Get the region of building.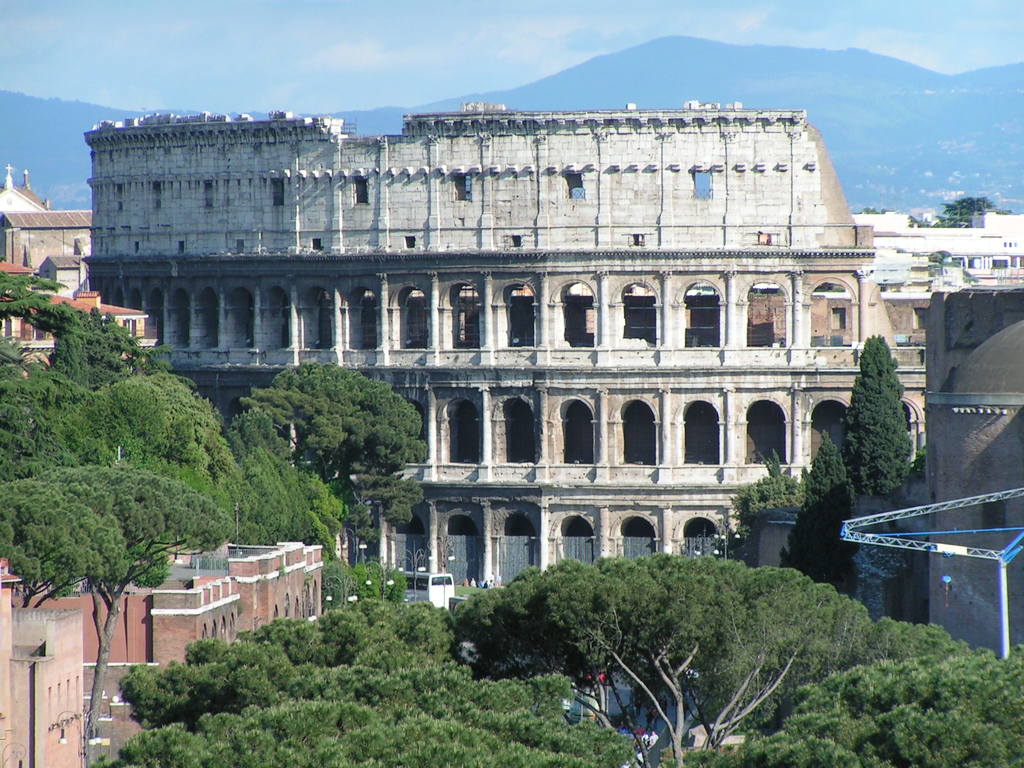
0 166 51 213.
